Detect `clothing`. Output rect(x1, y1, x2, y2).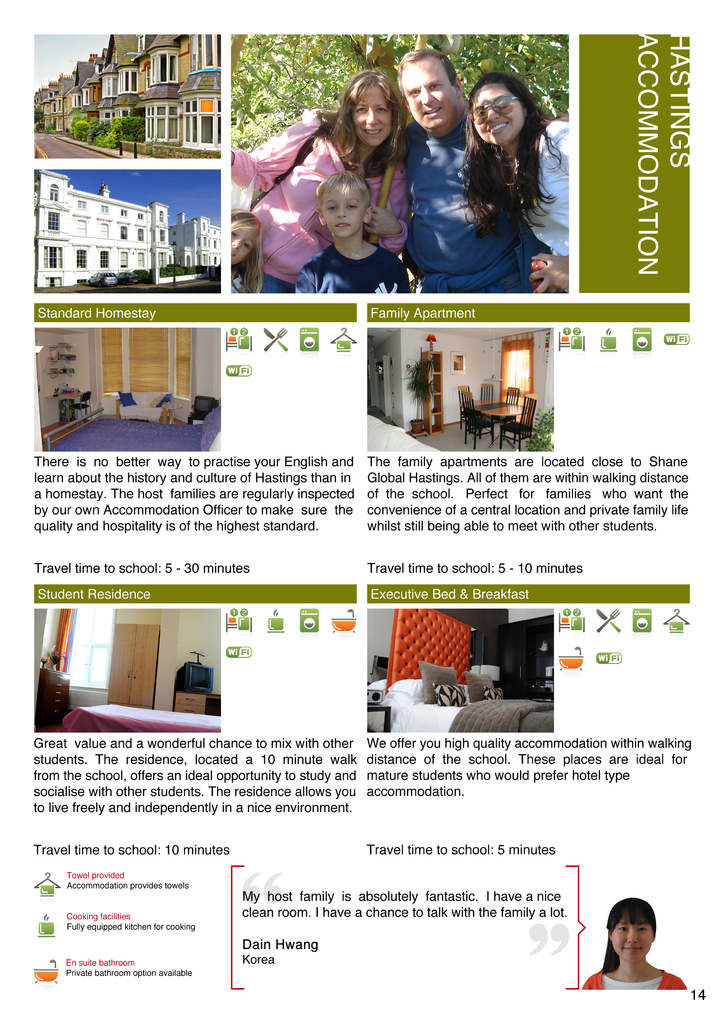
rect(296, 245, 413, 294).
